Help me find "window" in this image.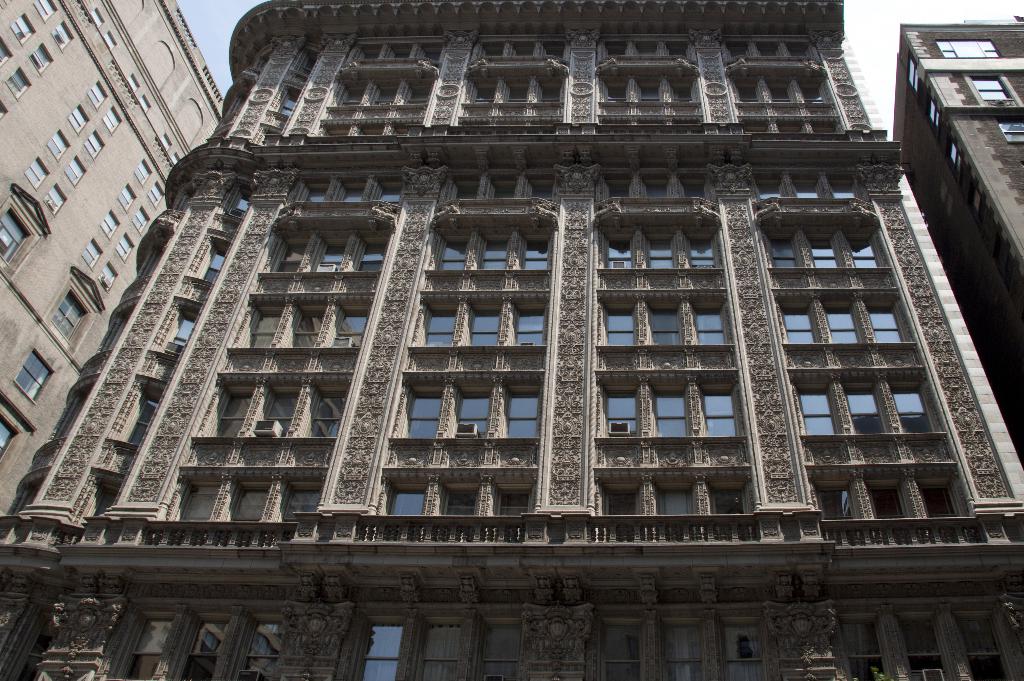
Found it: bbox=[131, 207, 150, 233].
